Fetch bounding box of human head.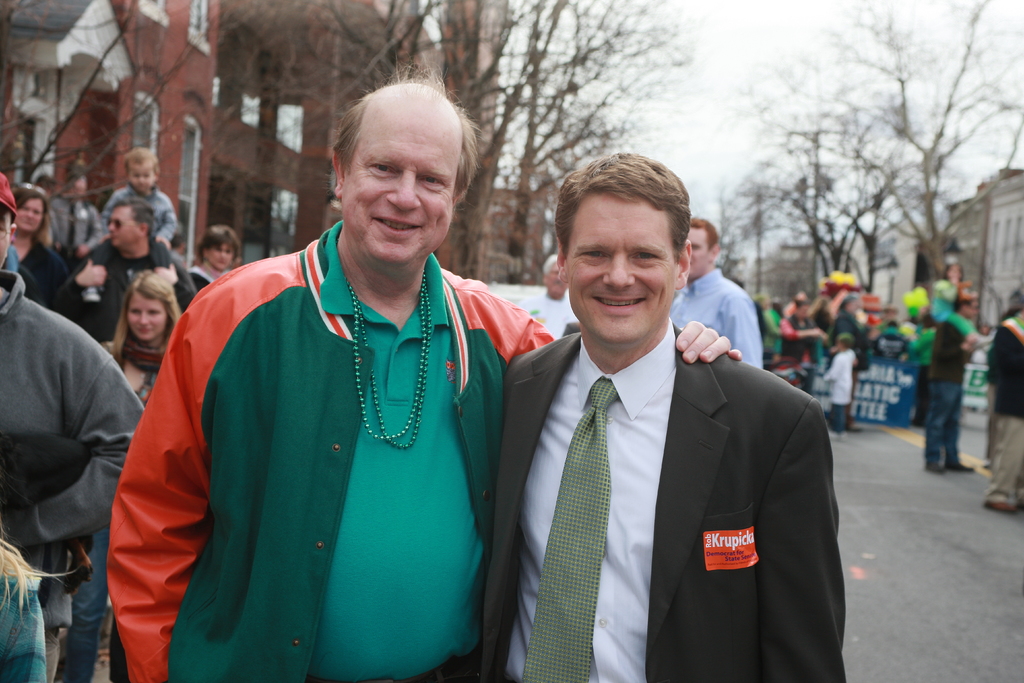
Bbox: pyautogui.locateOnScreen(543, 261, 573, 292).
